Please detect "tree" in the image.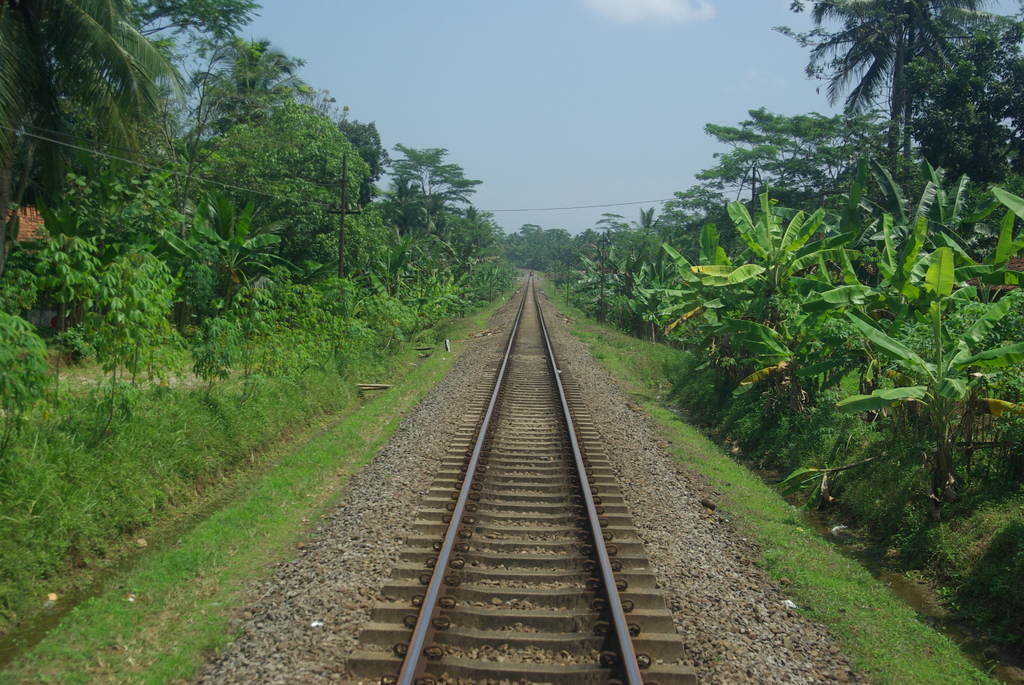
box=[420, 216, 457, 268].
